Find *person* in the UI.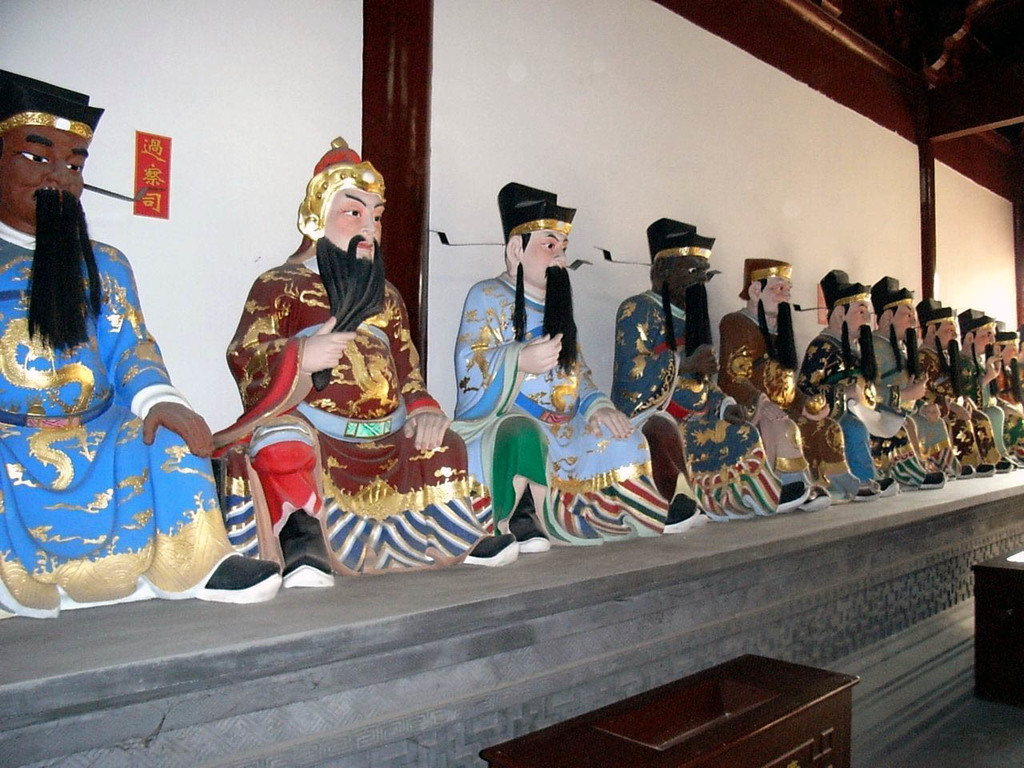
UI element at <box>718,258,881,508</box>.
